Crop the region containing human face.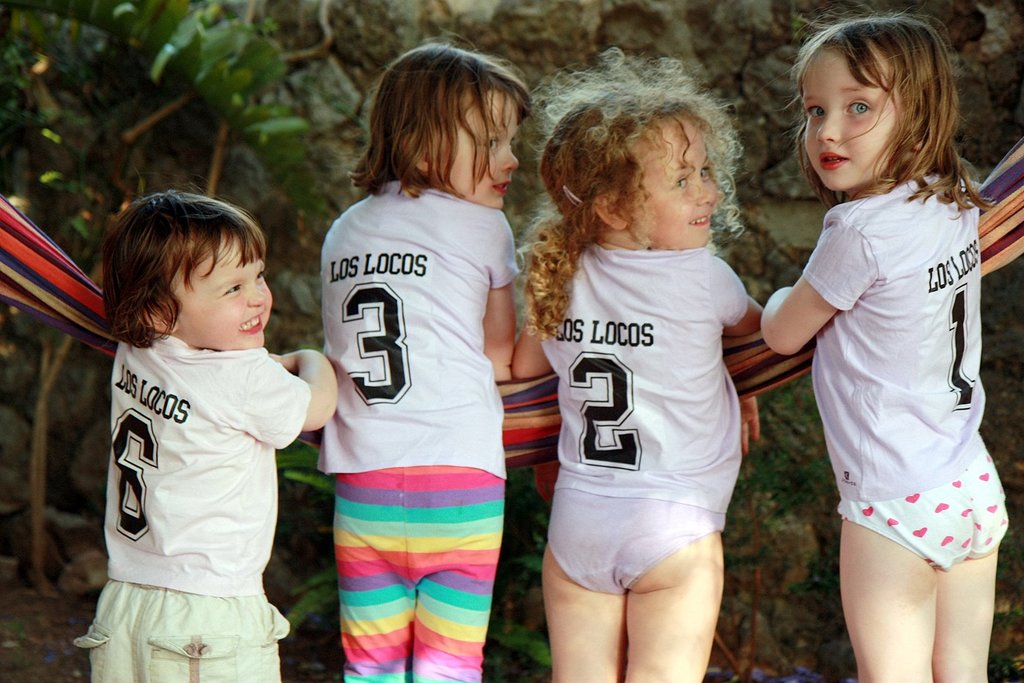
Crop region: 630:109:719:250.
